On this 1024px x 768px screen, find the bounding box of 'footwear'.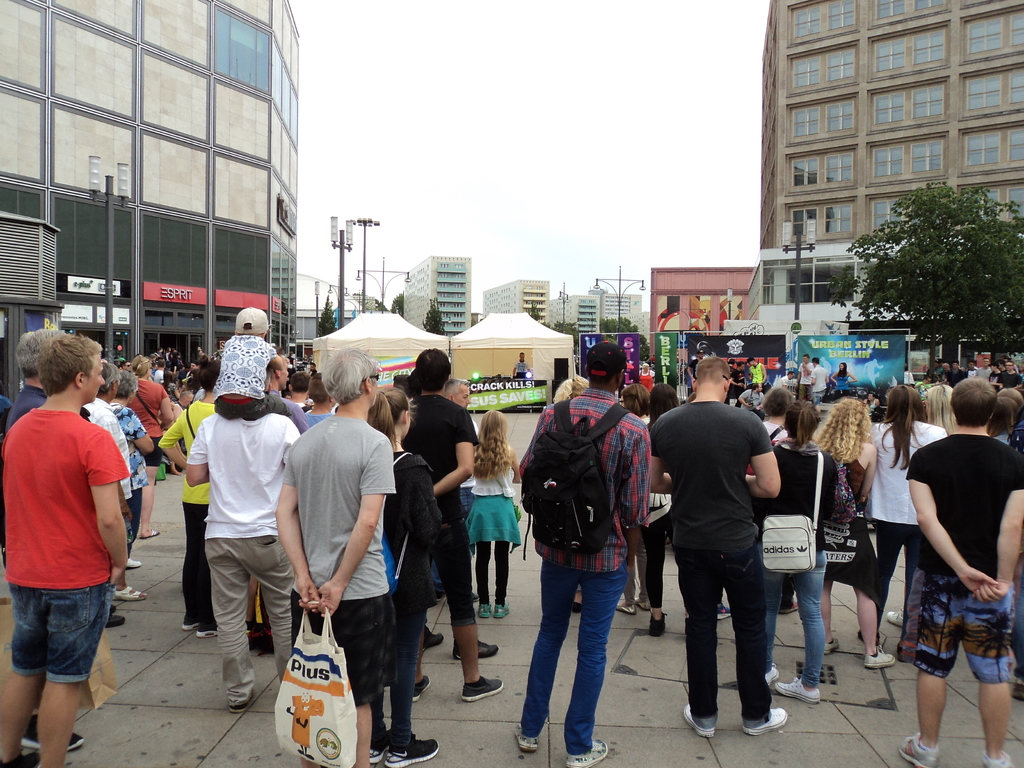
Bounding box: locate(761, 662, 776, 689).
